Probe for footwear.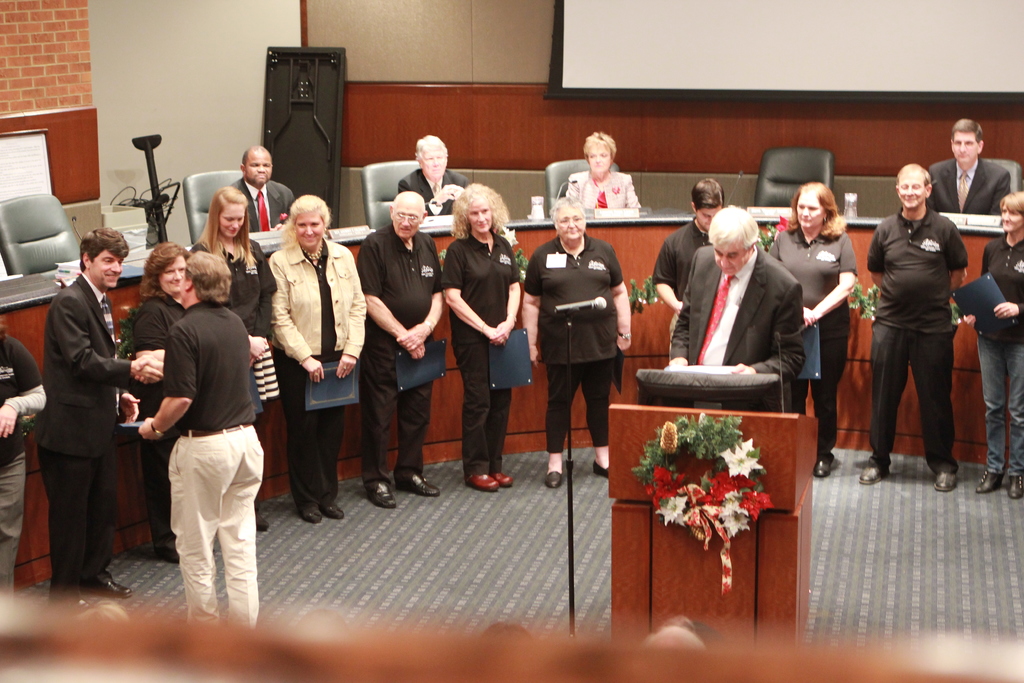
Probe result: 465 475 500 492.
